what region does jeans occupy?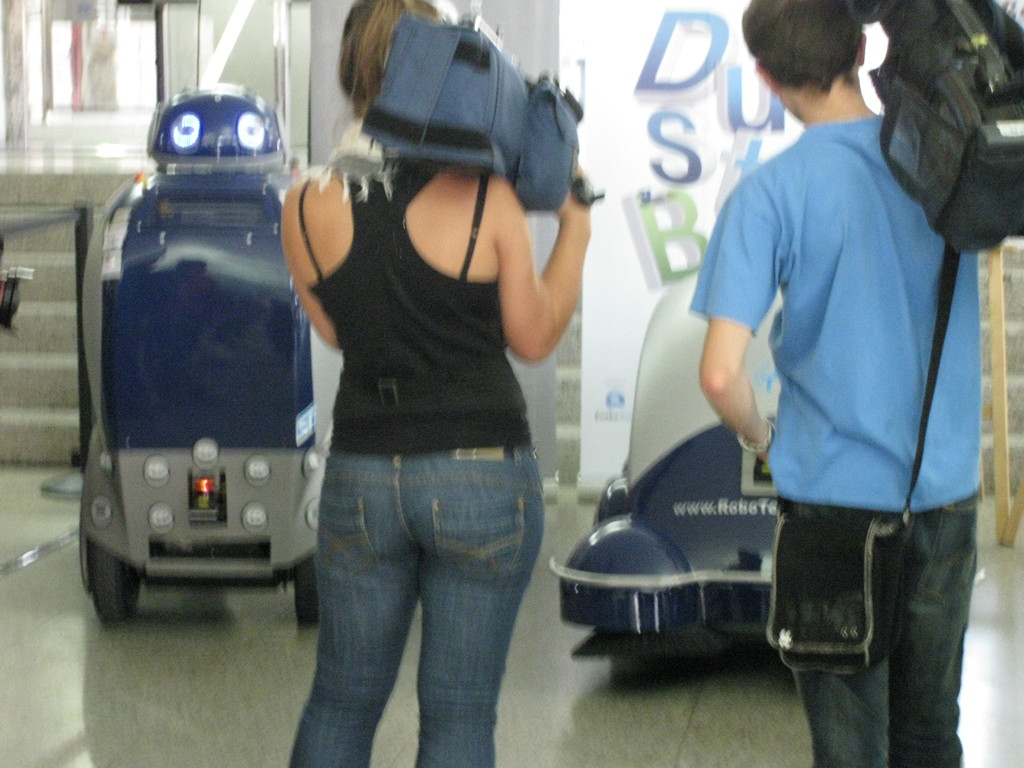
bbox(289, 420, 546, 764).
